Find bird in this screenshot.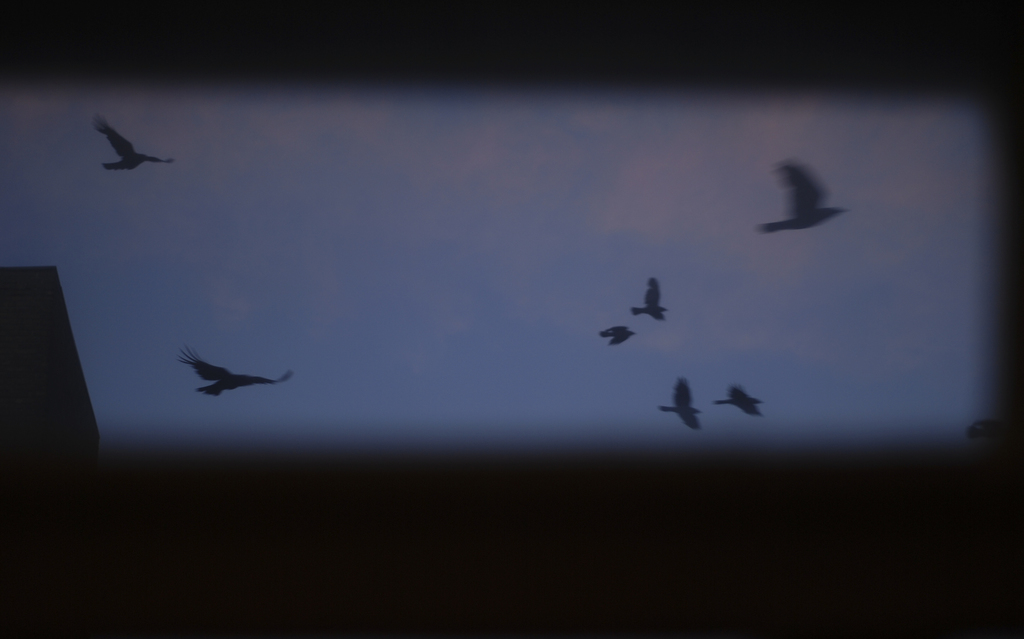
The bounding box for bird is left=181, top=349, right=296, bottom=401.
